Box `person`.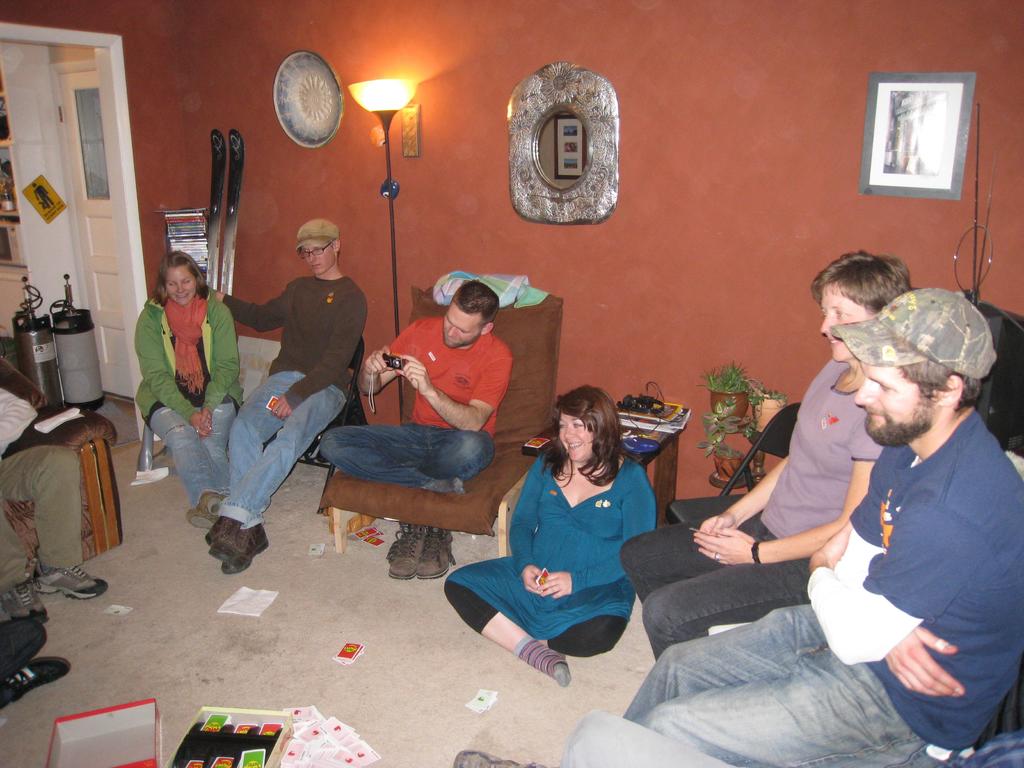
BBox(624, 278, 1018, 767).
